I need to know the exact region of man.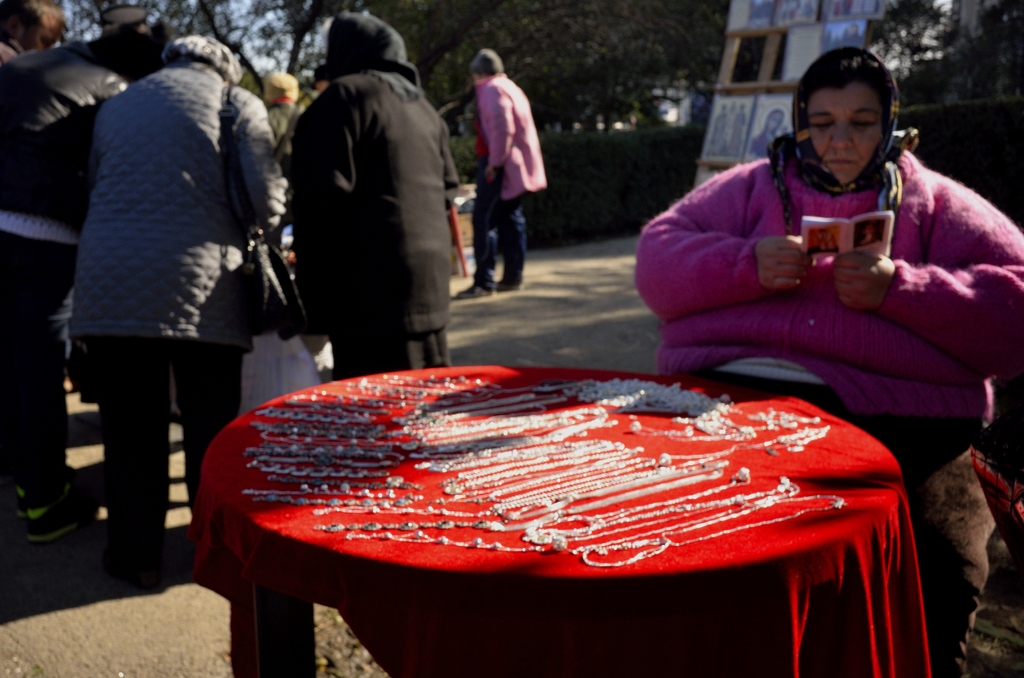
Region: 455,55,545,298.
